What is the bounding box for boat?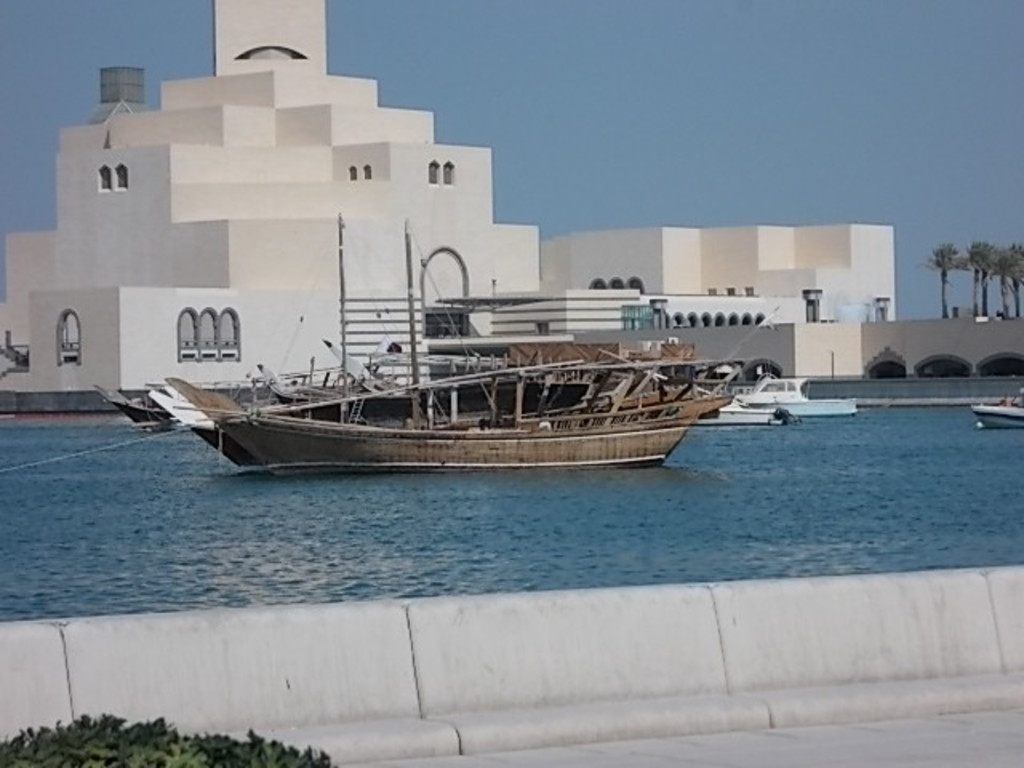
(709, 400, 779, 430).
